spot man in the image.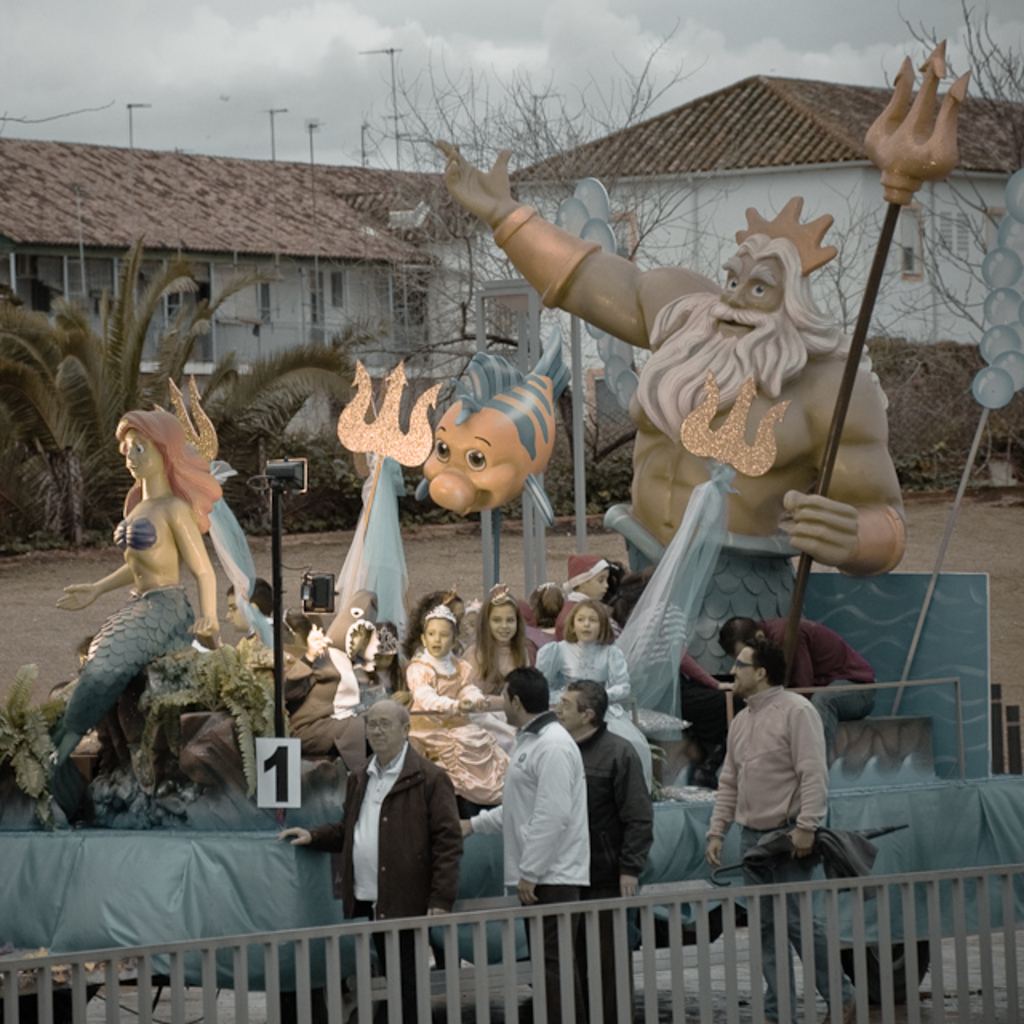
man found at 272:696:462:1022.
